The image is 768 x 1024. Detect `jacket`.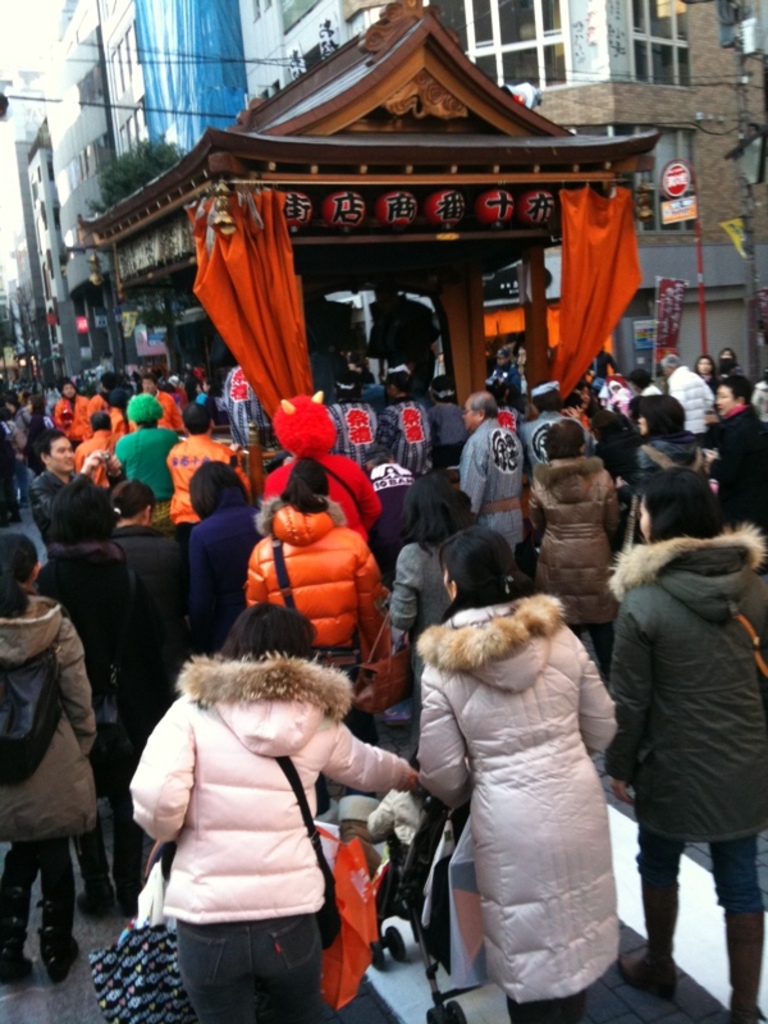
Detection: BBox(173, 433, 241, 518).
